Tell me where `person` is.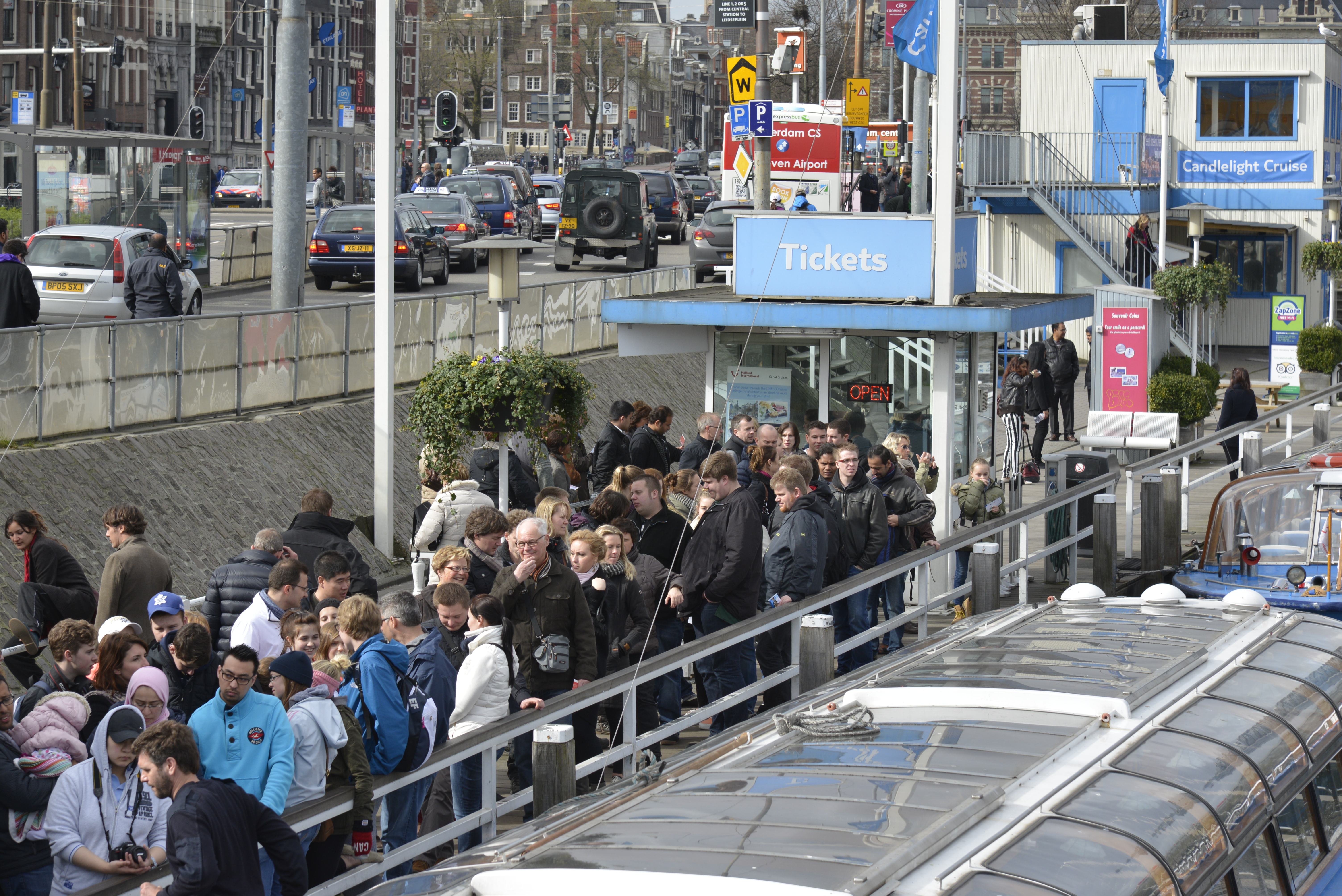
`person` is at rect(34, 140, 66, 200).
